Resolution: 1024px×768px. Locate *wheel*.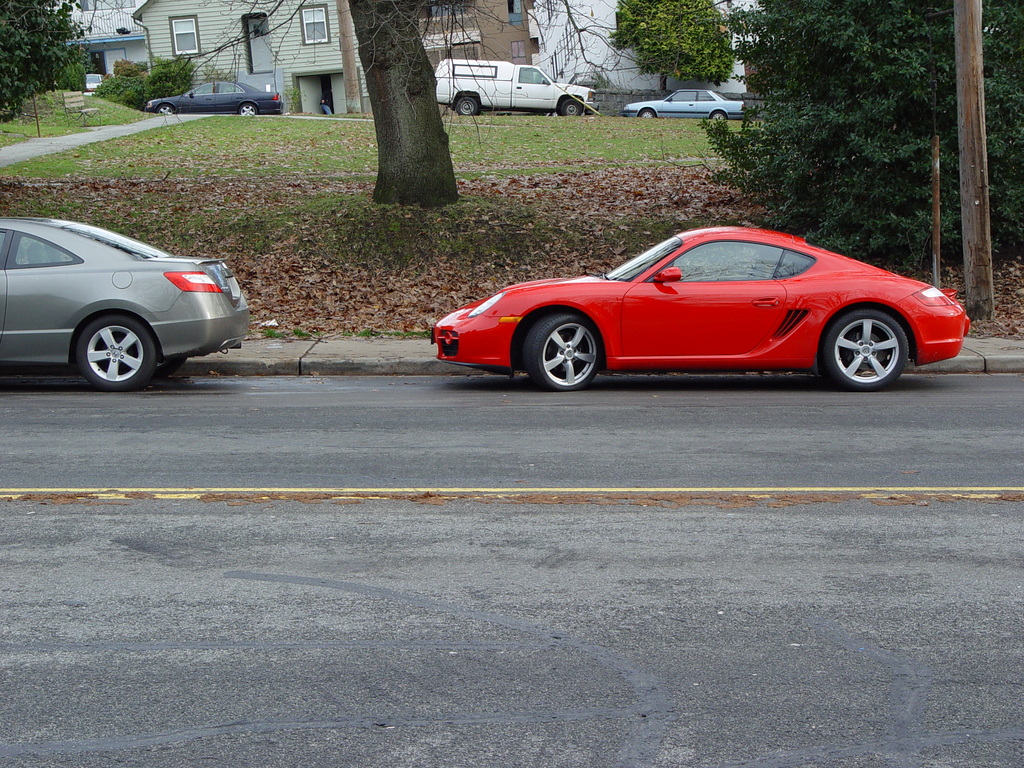
{"left": 164, "top": 349, "right": 193, "bottom": 373}.
